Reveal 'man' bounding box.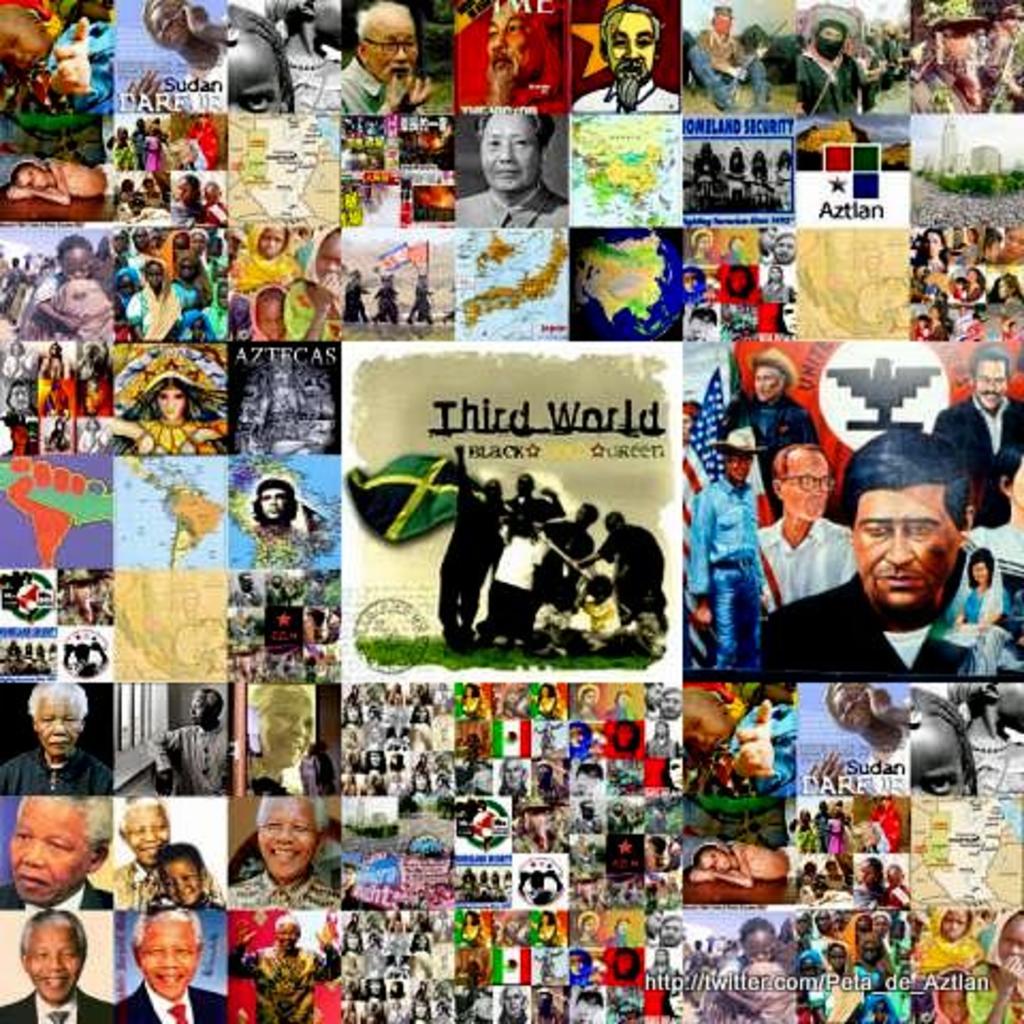
Revealed: 642 717 685 757.
